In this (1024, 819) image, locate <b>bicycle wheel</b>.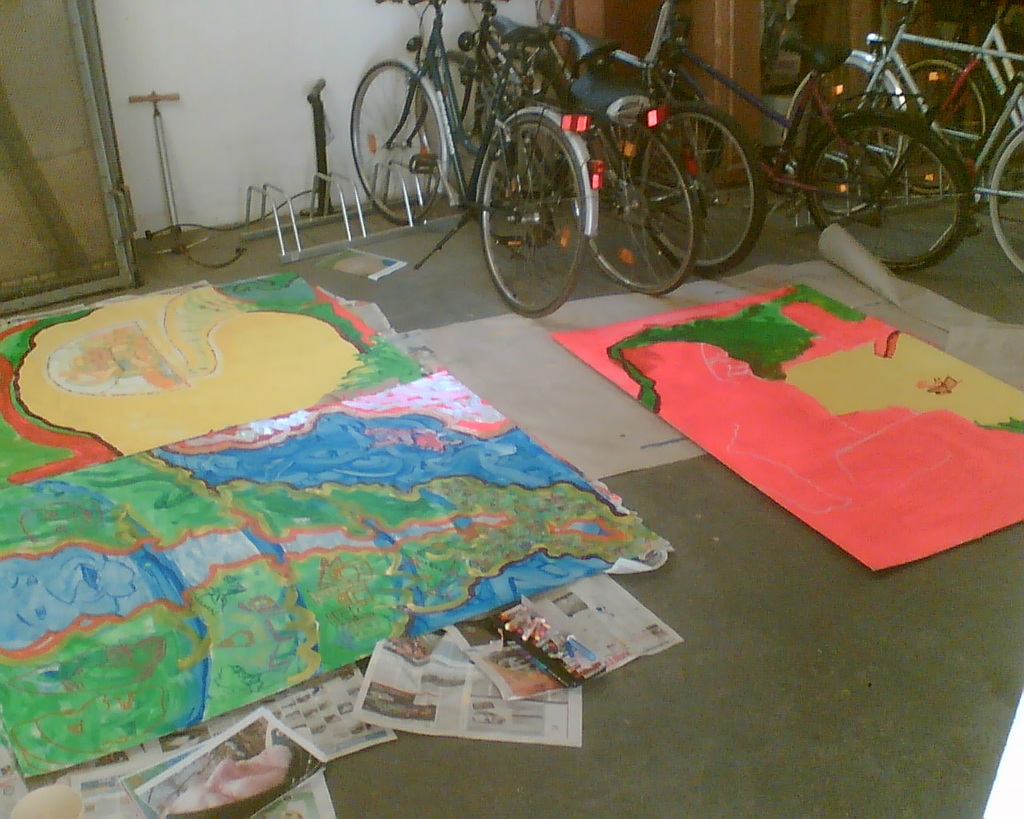
Bounding box: [x1=632, y1=104, x2=764, y2=284].
